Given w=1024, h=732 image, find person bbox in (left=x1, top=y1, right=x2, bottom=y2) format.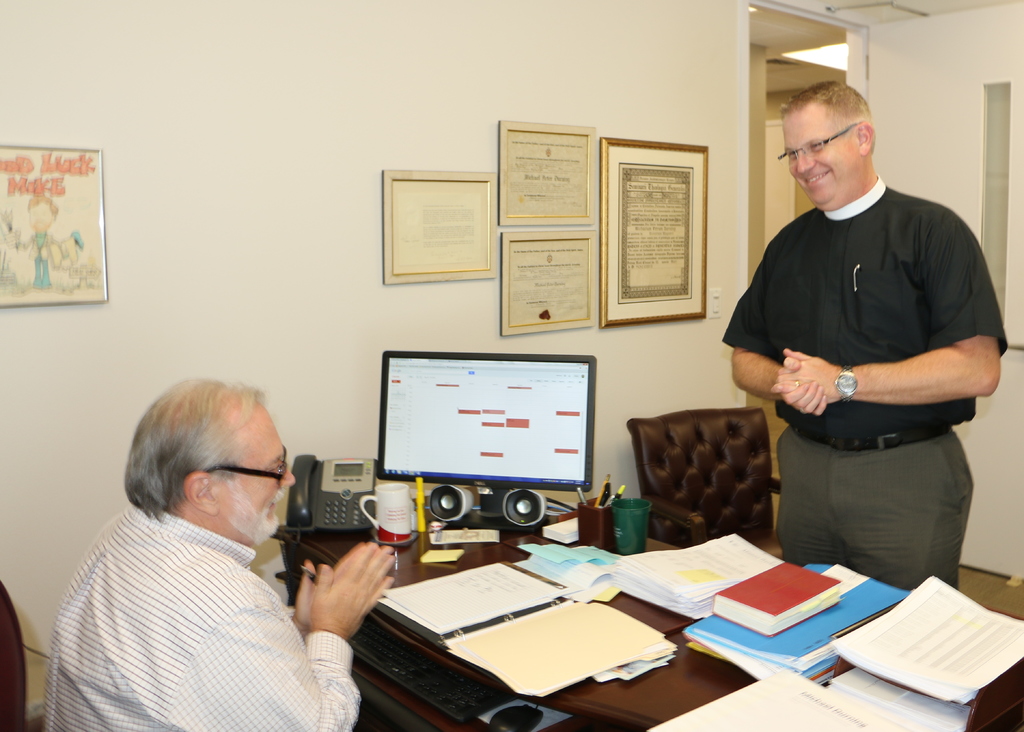
(left=40, top=374, right=397, bottom=731).
